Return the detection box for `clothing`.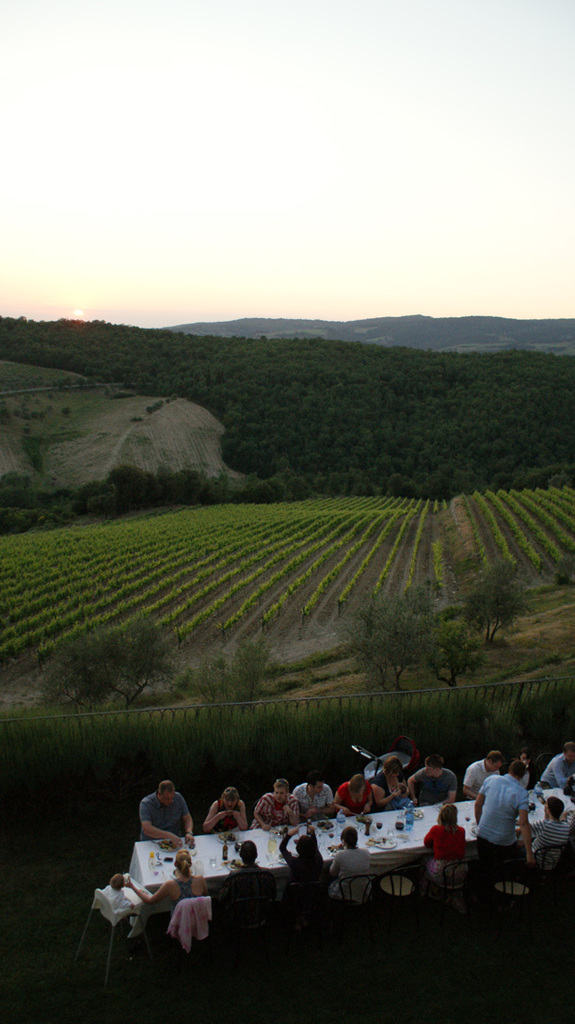
209:800:245:831.
